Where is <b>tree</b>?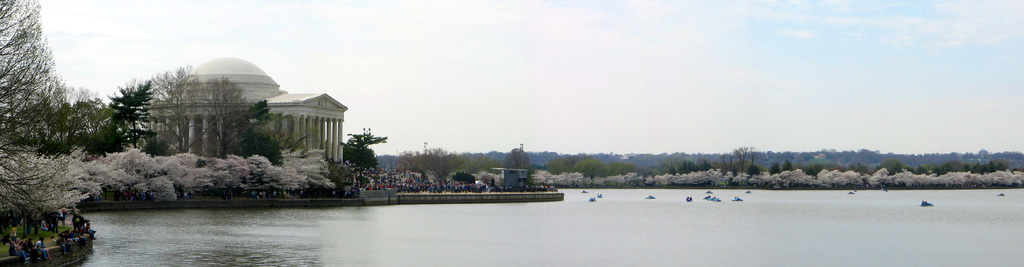
{"left": 346, "top": 125, "right": 390, "bottom": 170}.
